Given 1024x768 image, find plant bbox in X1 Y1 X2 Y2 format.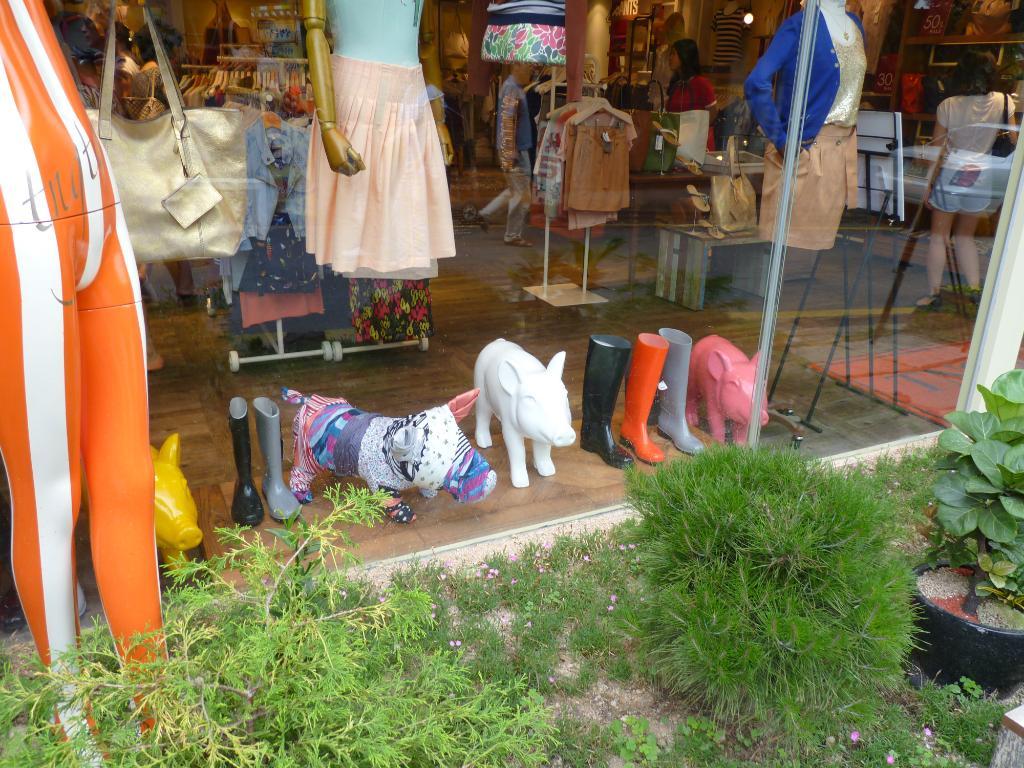
512 597 578 694.
